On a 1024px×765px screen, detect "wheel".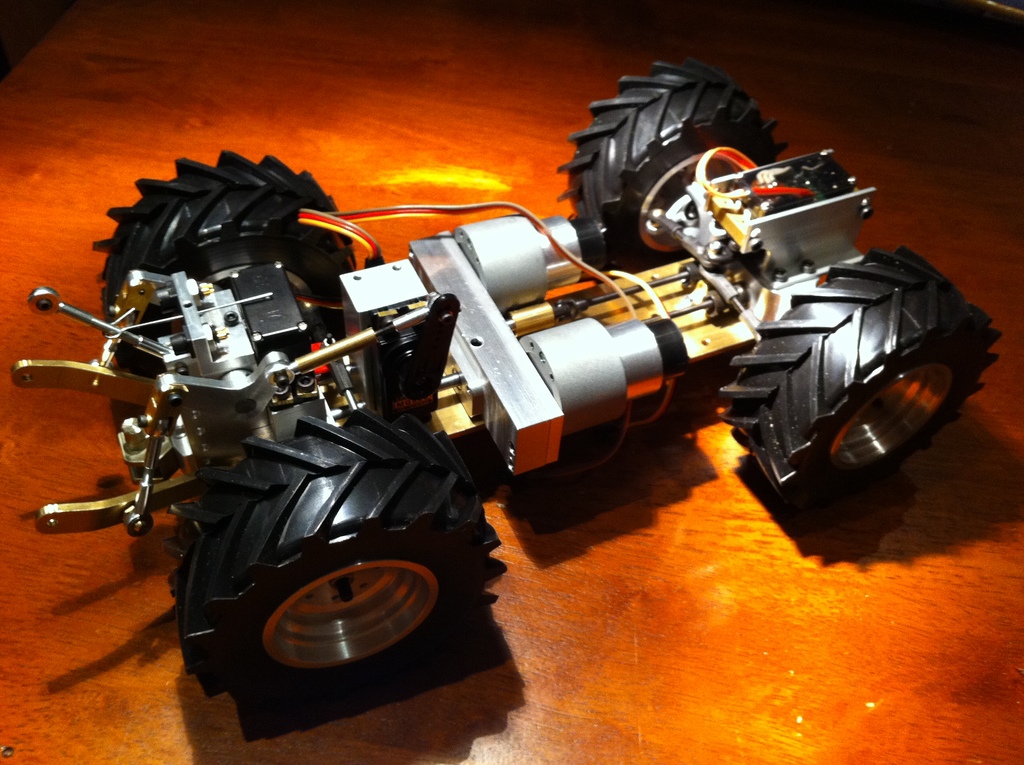
<box>170,412,507,703</box>.
